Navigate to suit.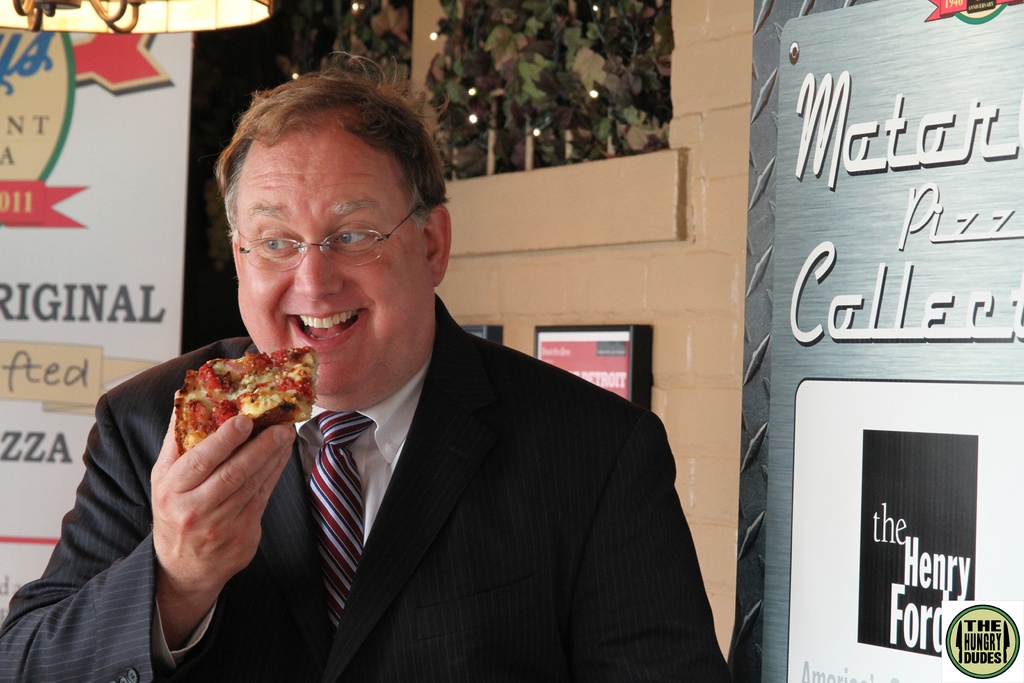
Navigation target: 1,295,733,682.
